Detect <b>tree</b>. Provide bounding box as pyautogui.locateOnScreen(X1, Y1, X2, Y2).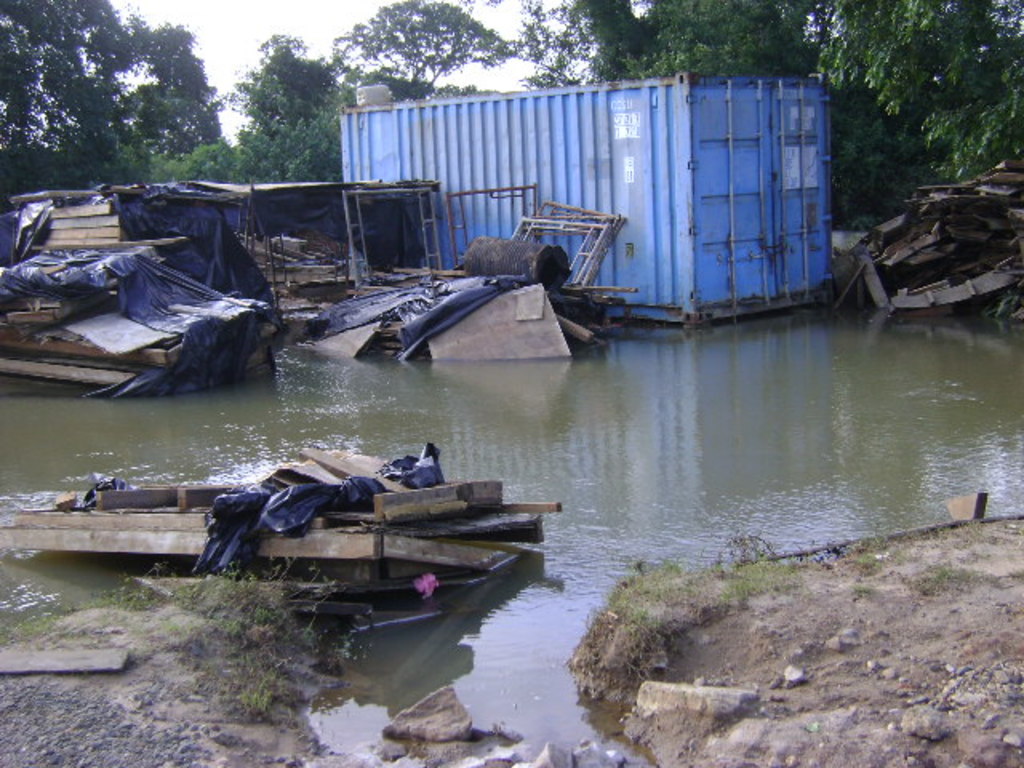
pyautogui.locateOnScreen(0, 0, 218, 203).
